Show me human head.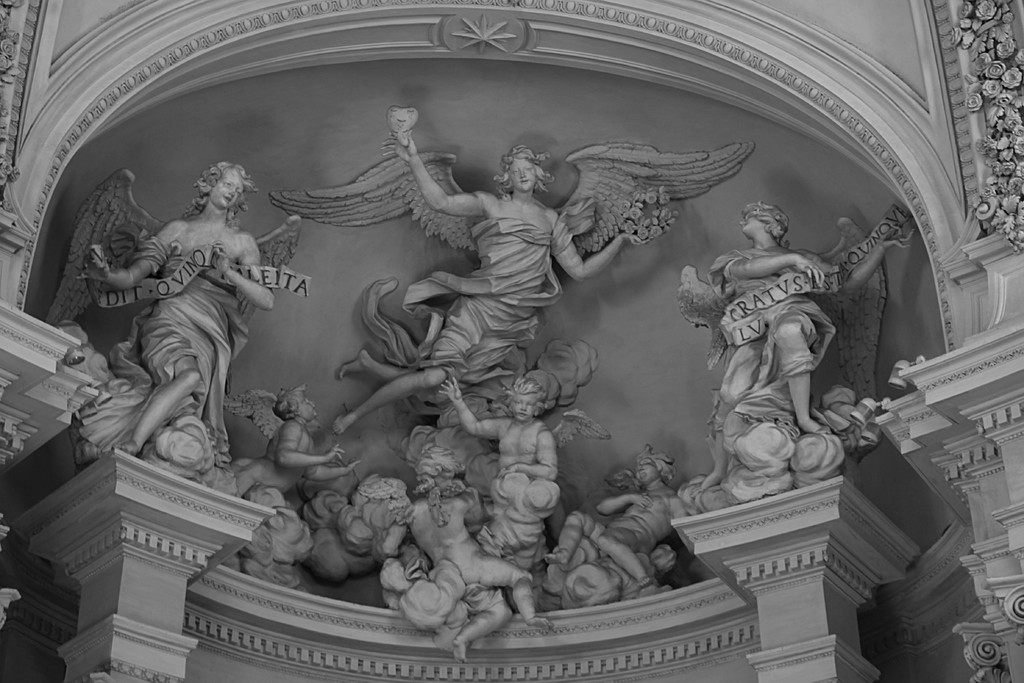
human head is here: <region>635, 451, 665, 486</region>.
